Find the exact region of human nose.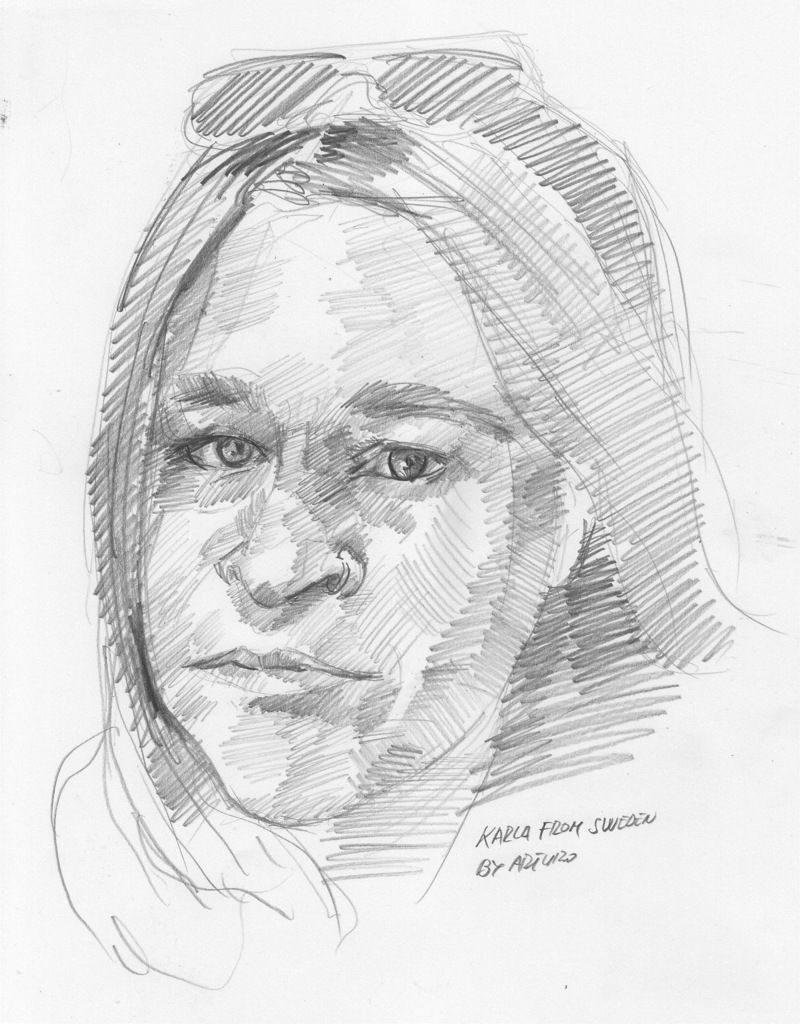
Exact region: l=209, t=435, r=362, b=614.
